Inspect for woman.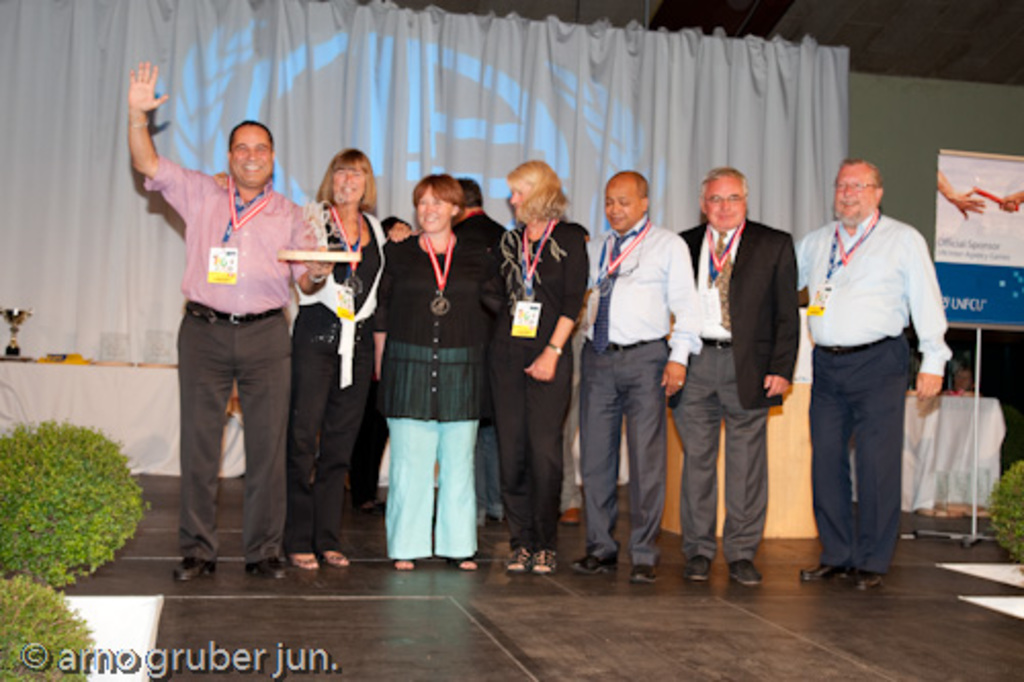
Inspection: 367,166,496,592.
